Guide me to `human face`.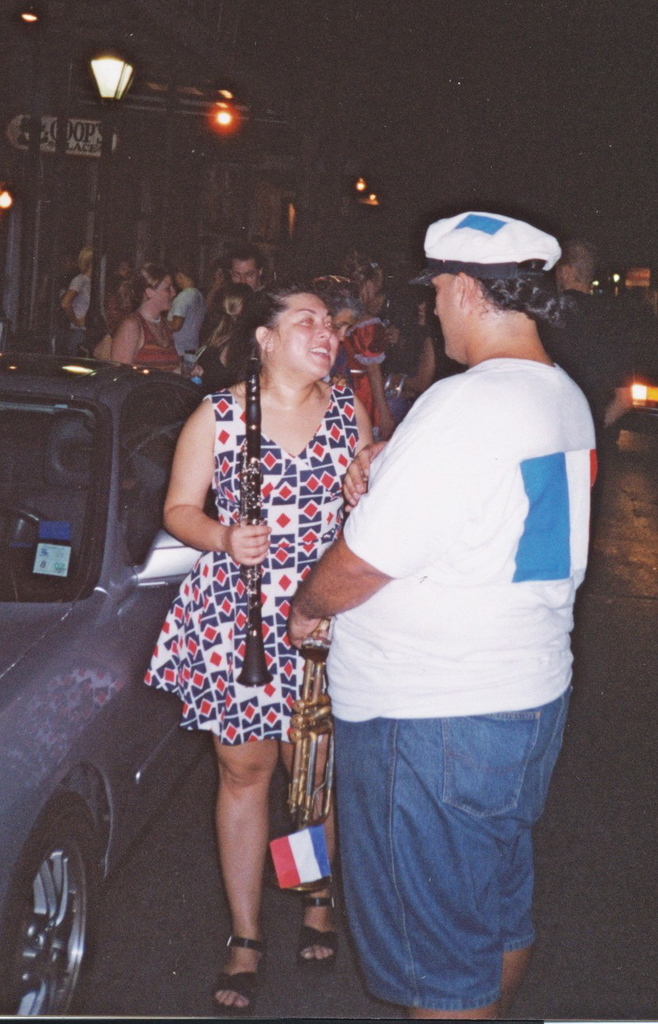
Guidance: rect(335, 309, 354, 344).
